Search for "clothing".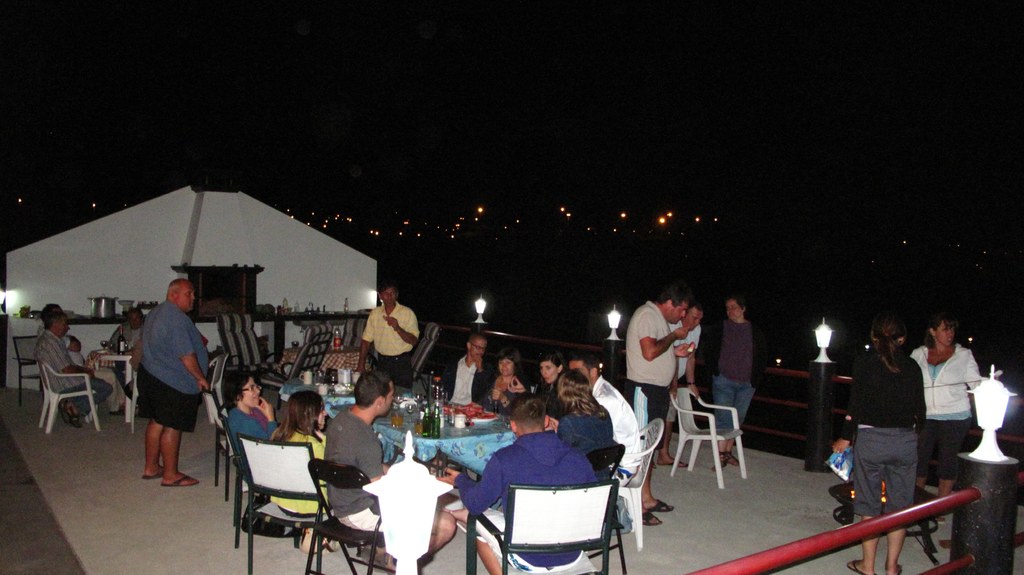
Found at box=[456, 337, 495, 403].
